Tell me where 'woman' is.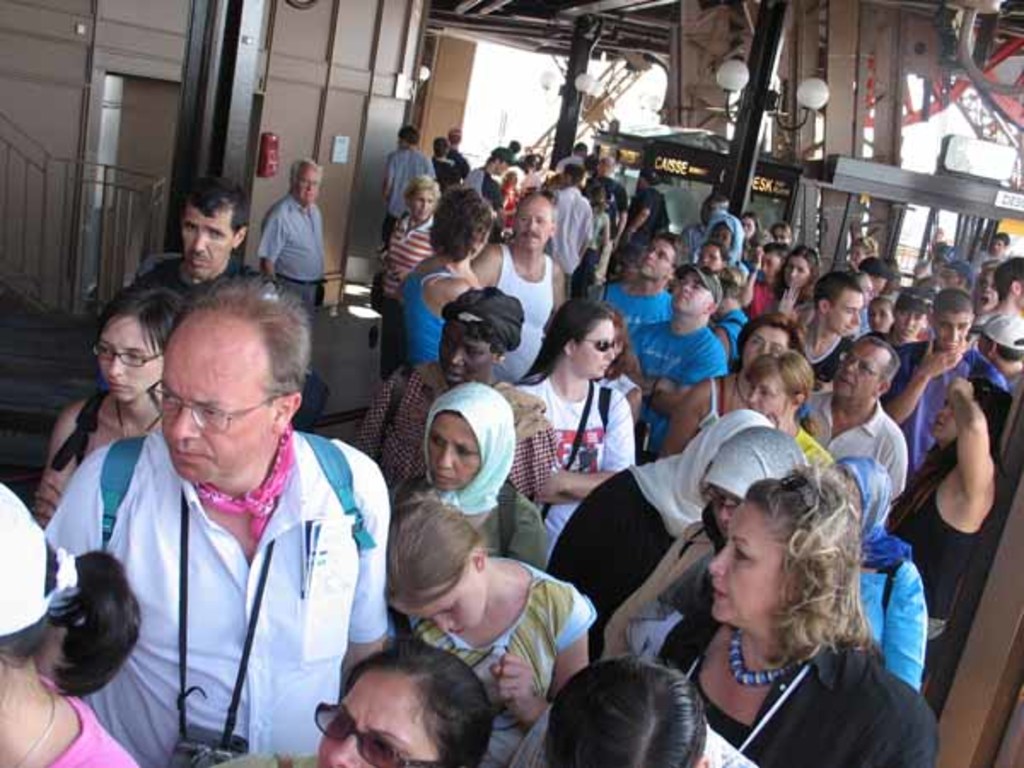
'woman' is at BBox(201, 643, 495, 766).
